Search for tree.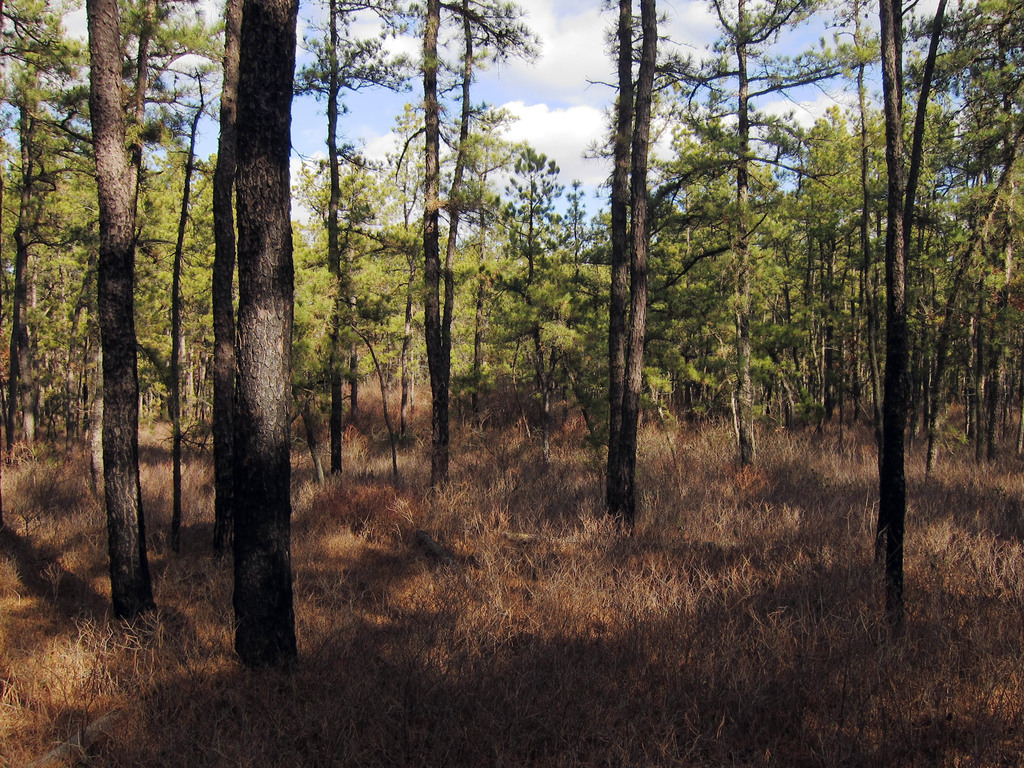
Found at region(0, 0, 96, 452).
